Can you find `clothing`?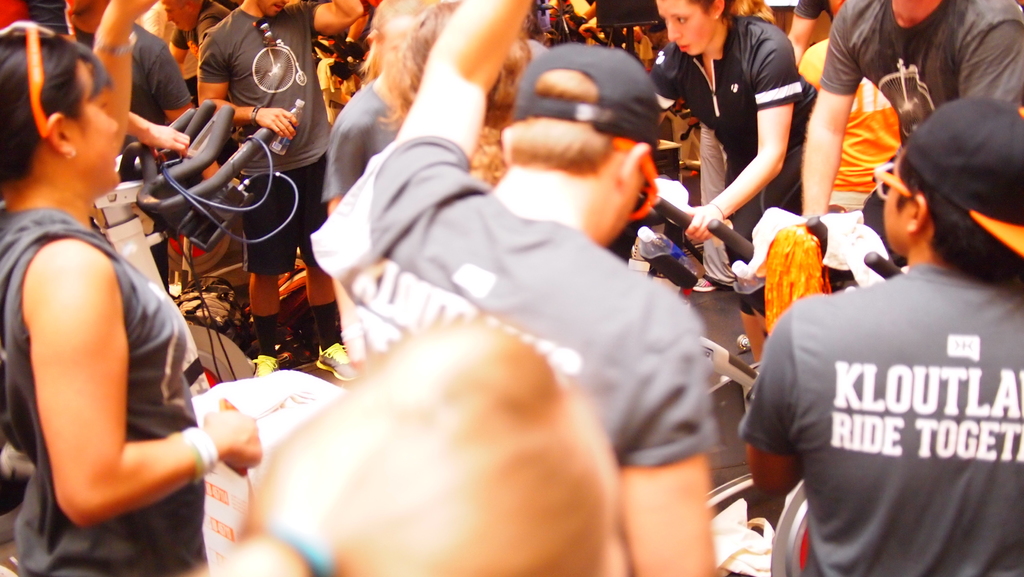
Yes, bounding box: <region>740, 247, 1021, 576</region>.
